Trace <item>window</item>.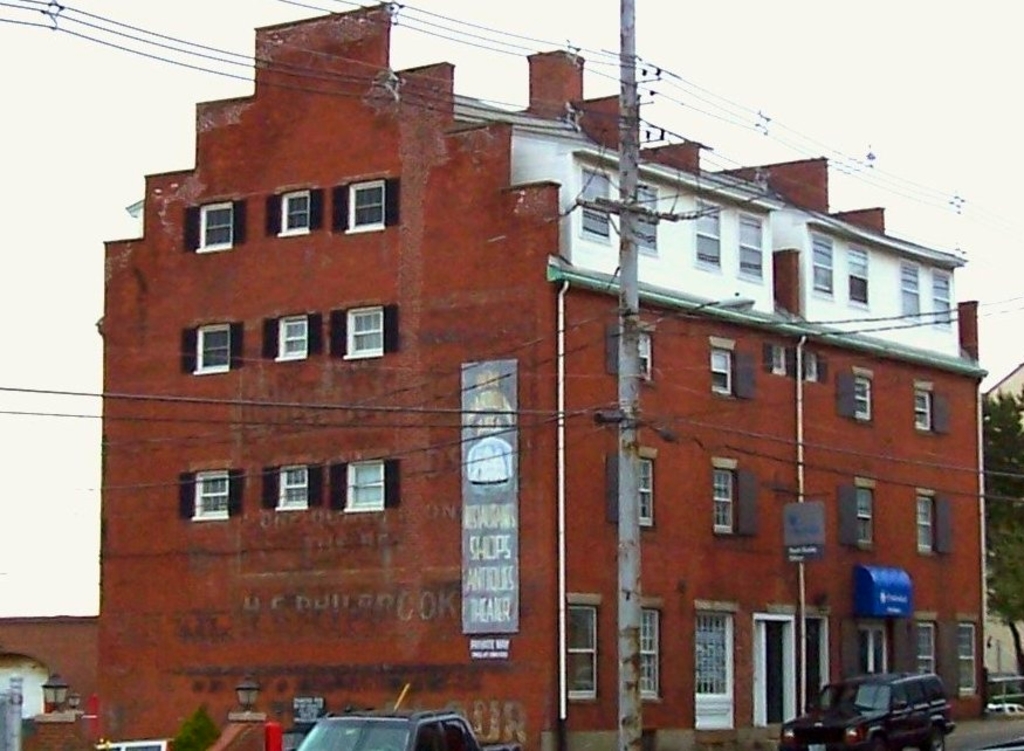
Traced to 280:191:316:242.
